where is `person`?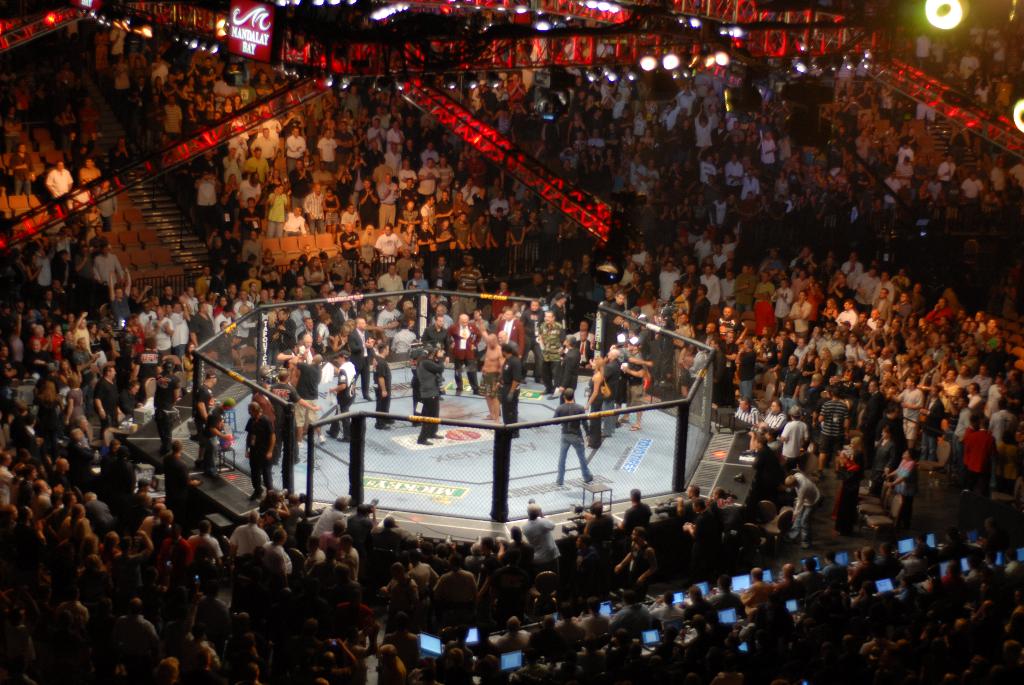
[left=232, top=386, right=276, bottom=508].
